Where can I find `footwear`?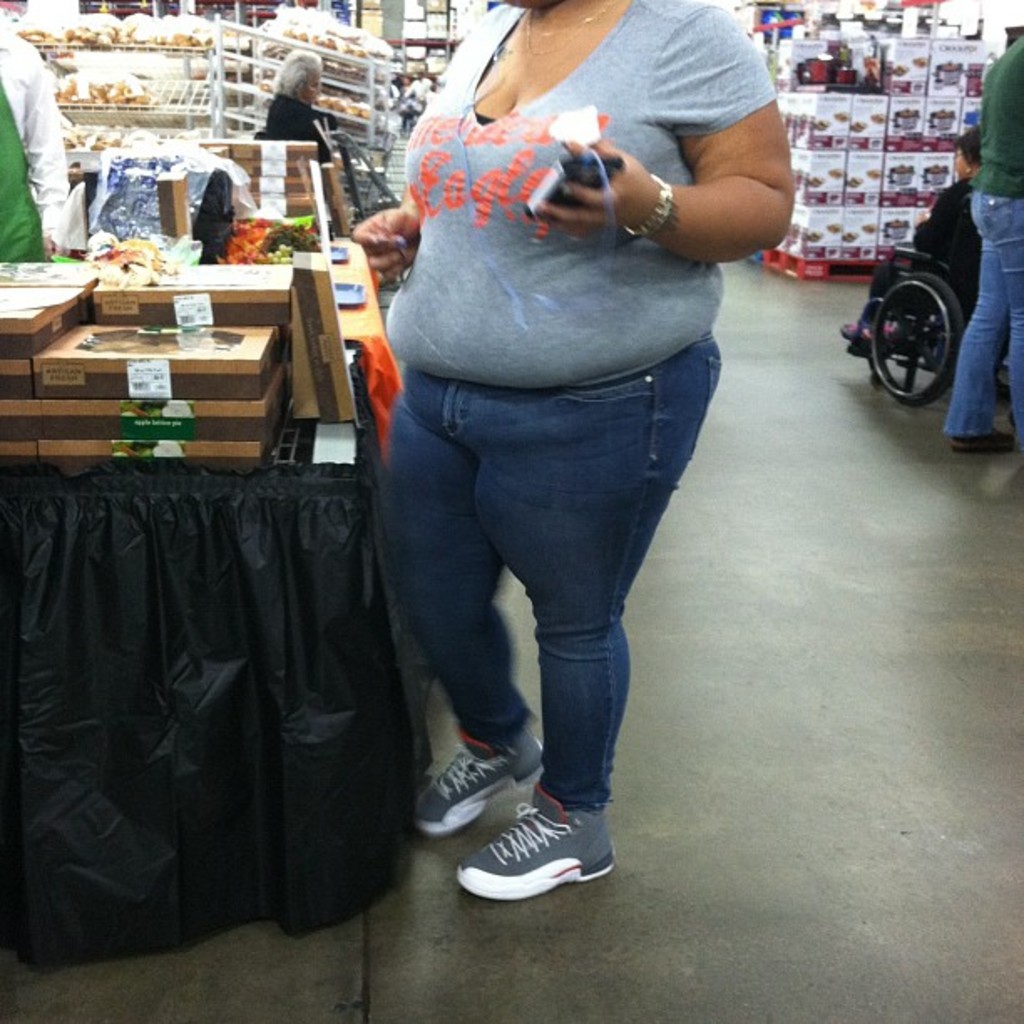
You can find it at bbox(949, 428, 1014, 450).
